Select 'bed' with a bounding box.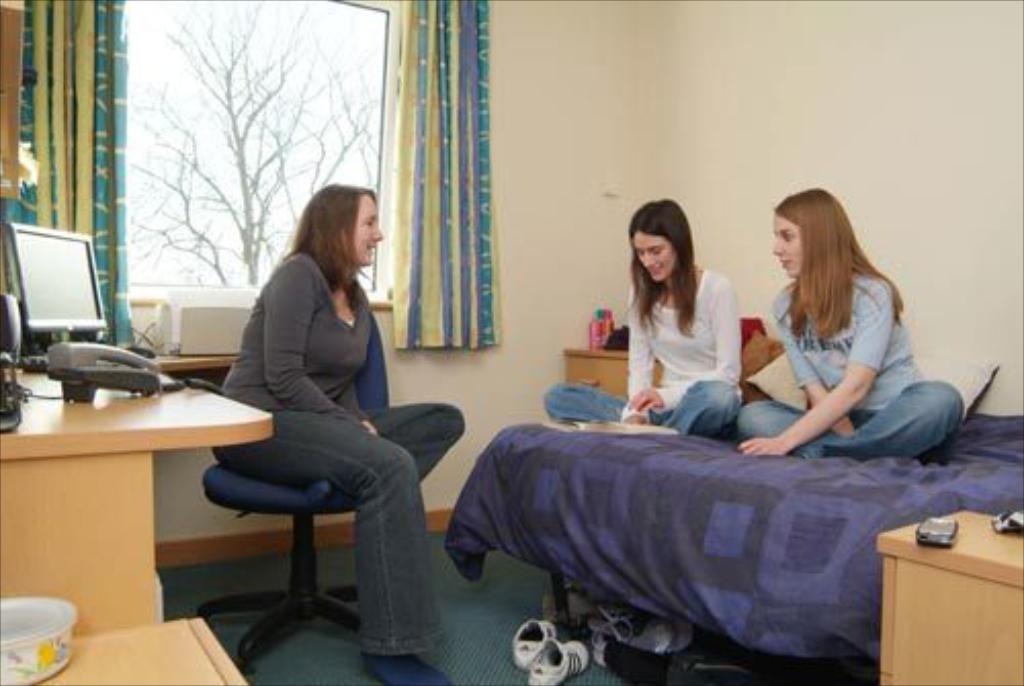
<region>449, 416, 1022, 682</region>.
